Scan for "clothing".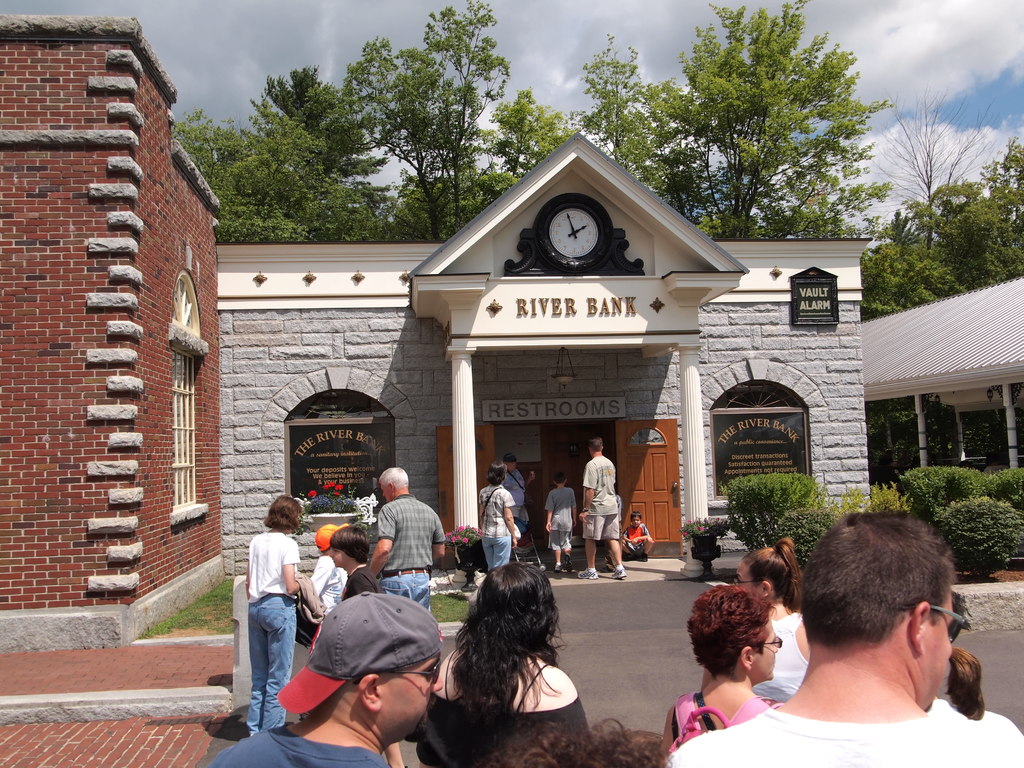
Scan result: Rect(379, 497, 449, 569).
